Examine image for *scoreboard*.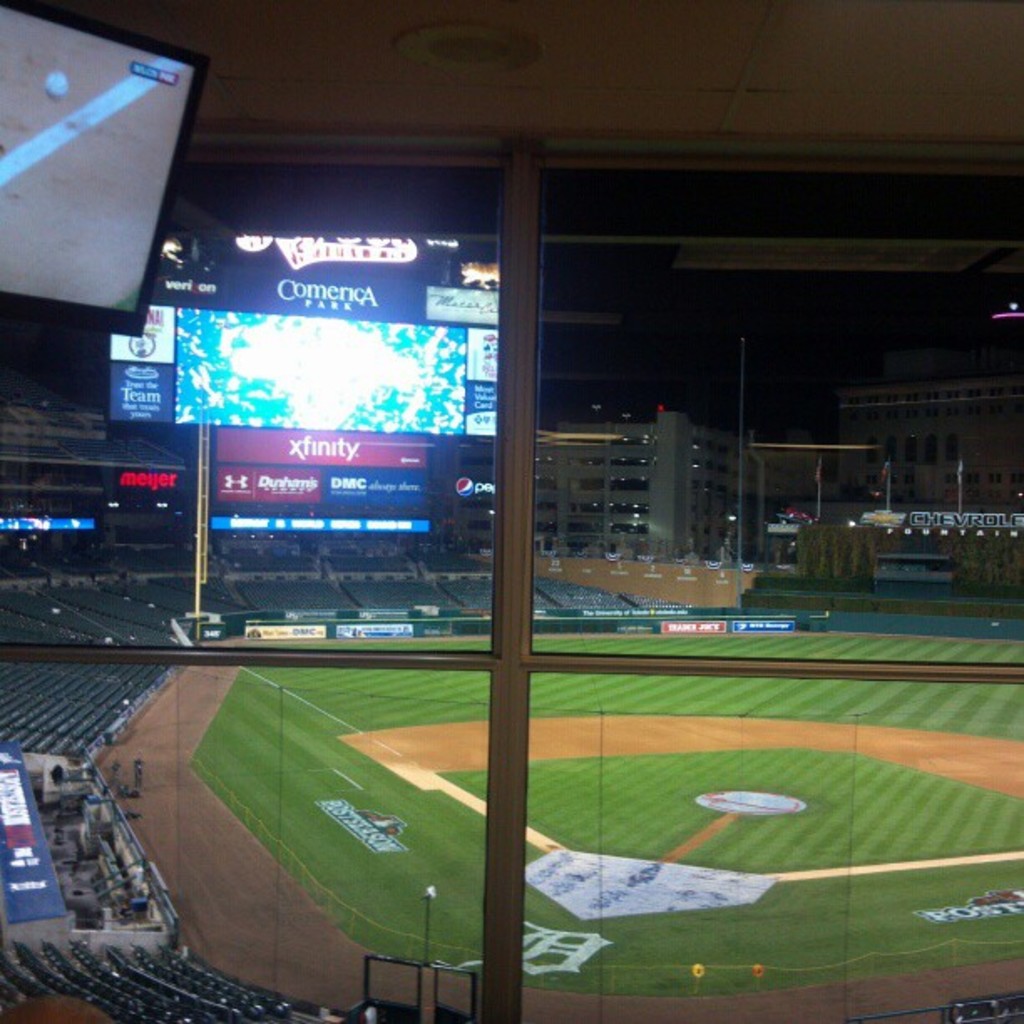
Examination result: [174, 308, 470, 433].
